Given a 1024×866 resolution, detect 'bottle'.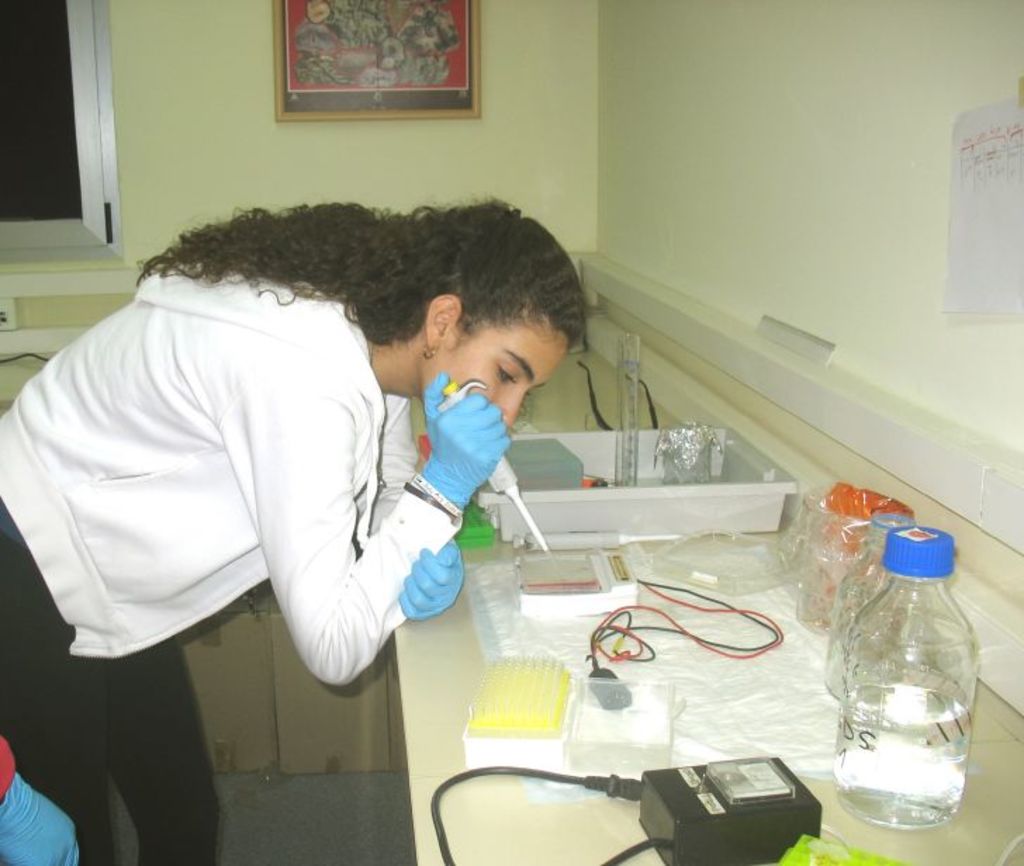
box(828, 523, 985, 838).
